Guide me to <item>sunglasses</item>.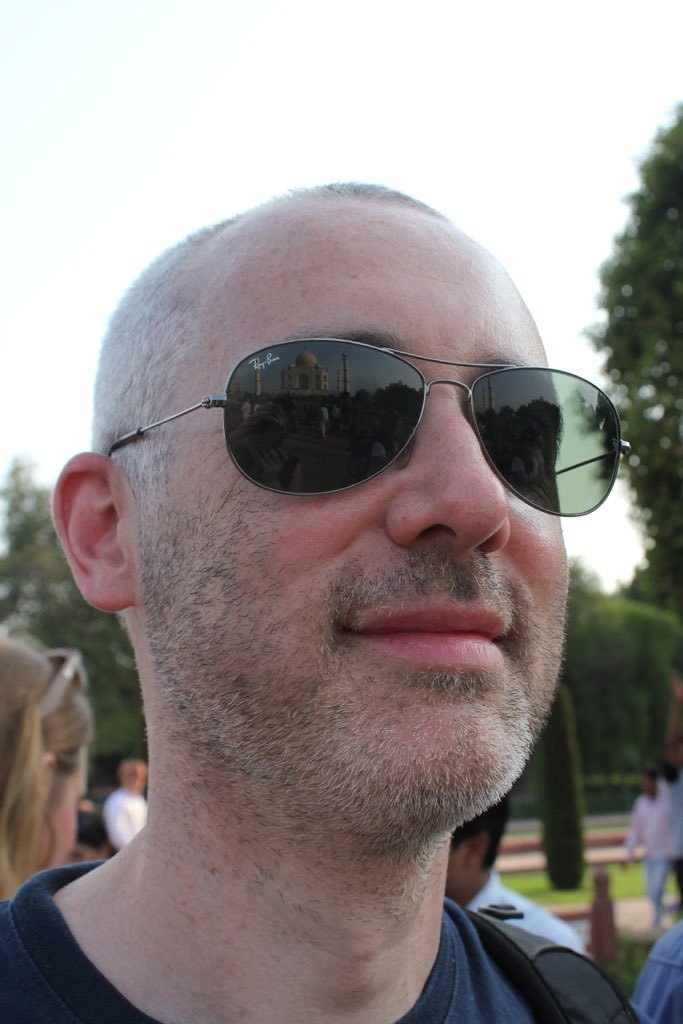
Guidance: {"x1": 103, "y1": 336, "x2": 628, "y2": 520}.
